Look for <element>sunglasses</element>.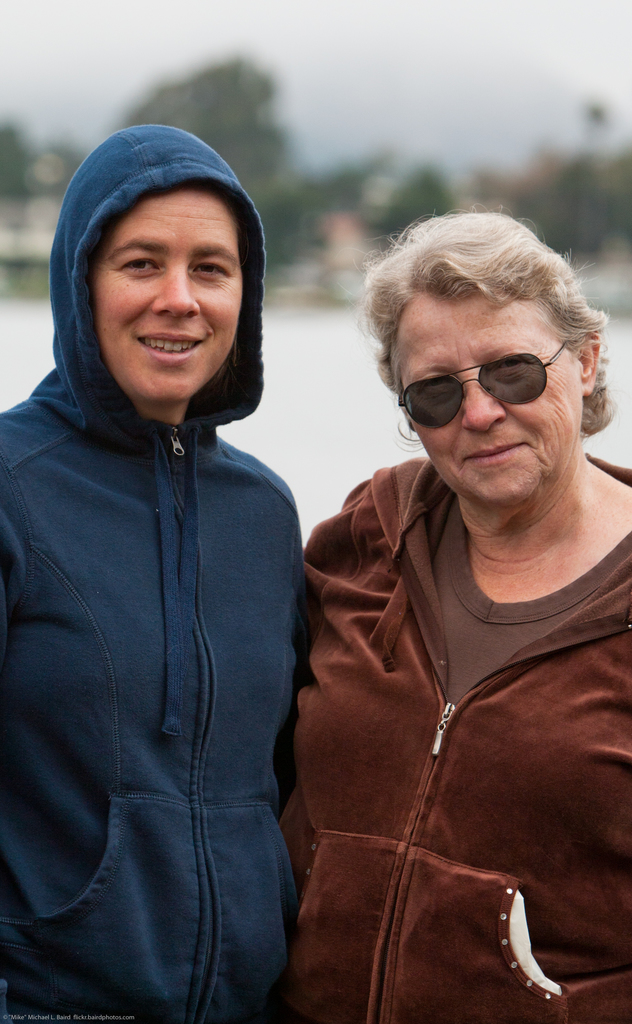
Found: Rect(400, 337, 569, 429).
